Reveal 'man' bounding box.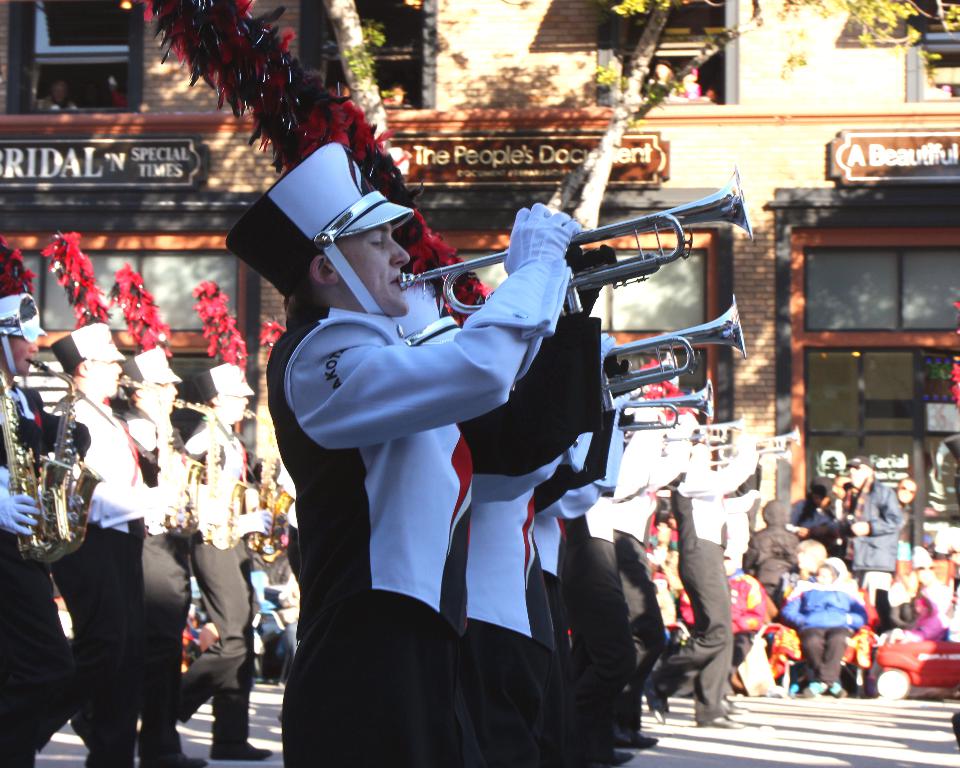
Revealed: [x1=646, y1=441, x2=760, y2=723].
